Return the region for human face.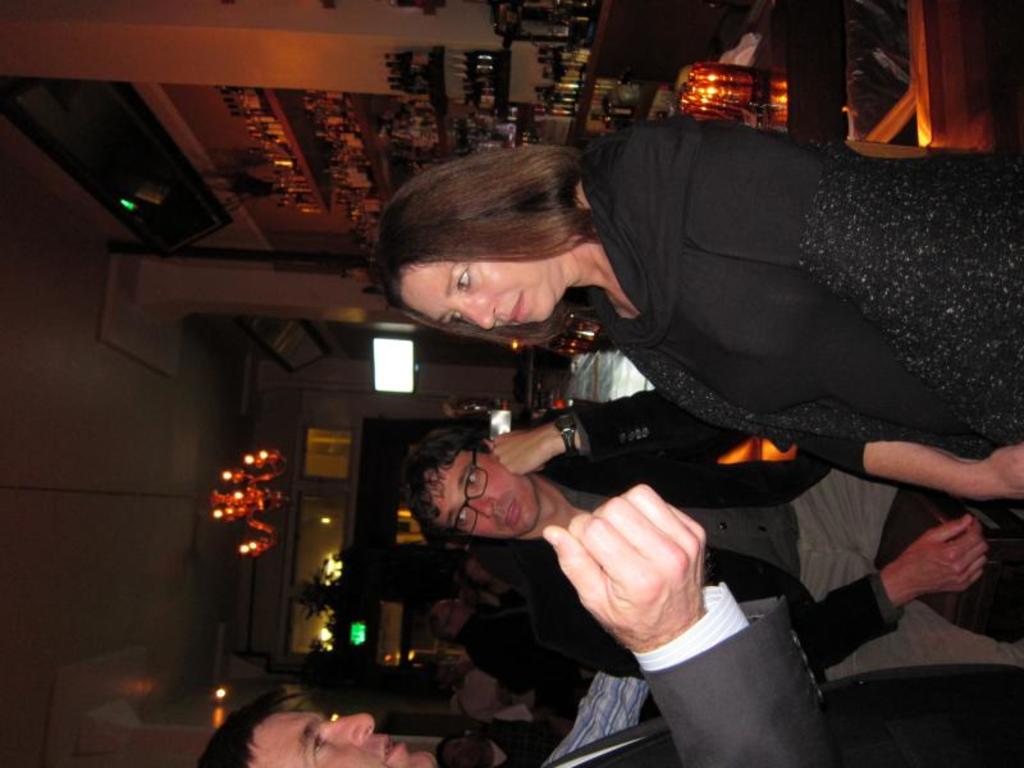
left=251, top=717, right=433, bottom=767.
